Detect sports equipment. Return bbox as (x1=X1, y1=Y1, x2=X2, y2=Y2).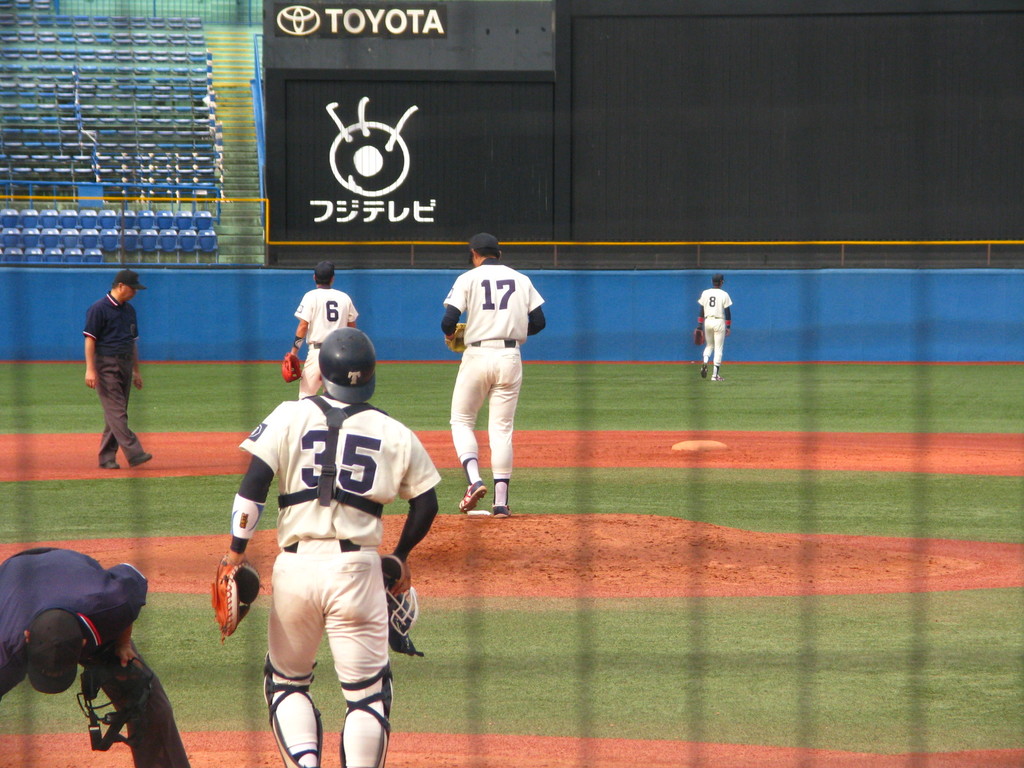
(x1=337, y1=662, x2=395, y2=767).
